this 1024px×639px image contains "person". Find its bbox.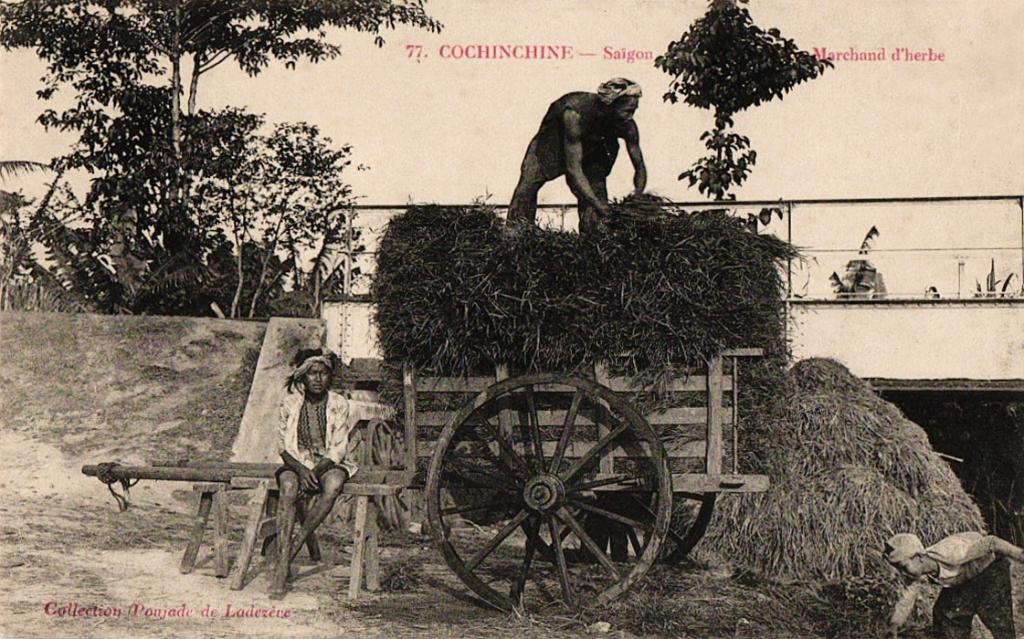
882,528,1023,638.
